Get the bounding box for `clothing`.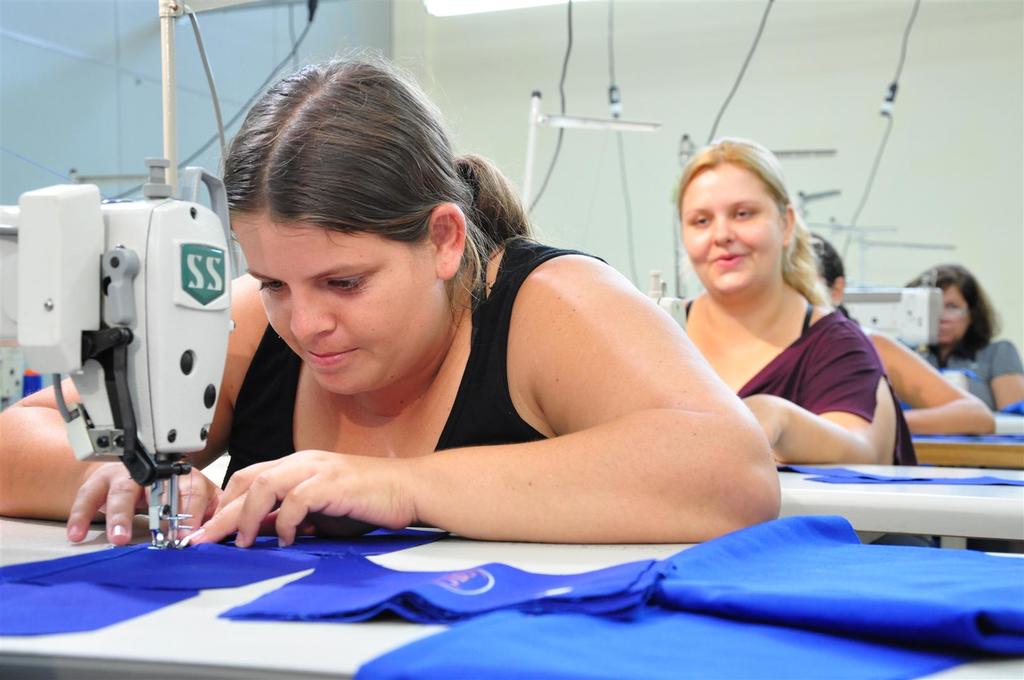
box(221, 232, 614, 512).
